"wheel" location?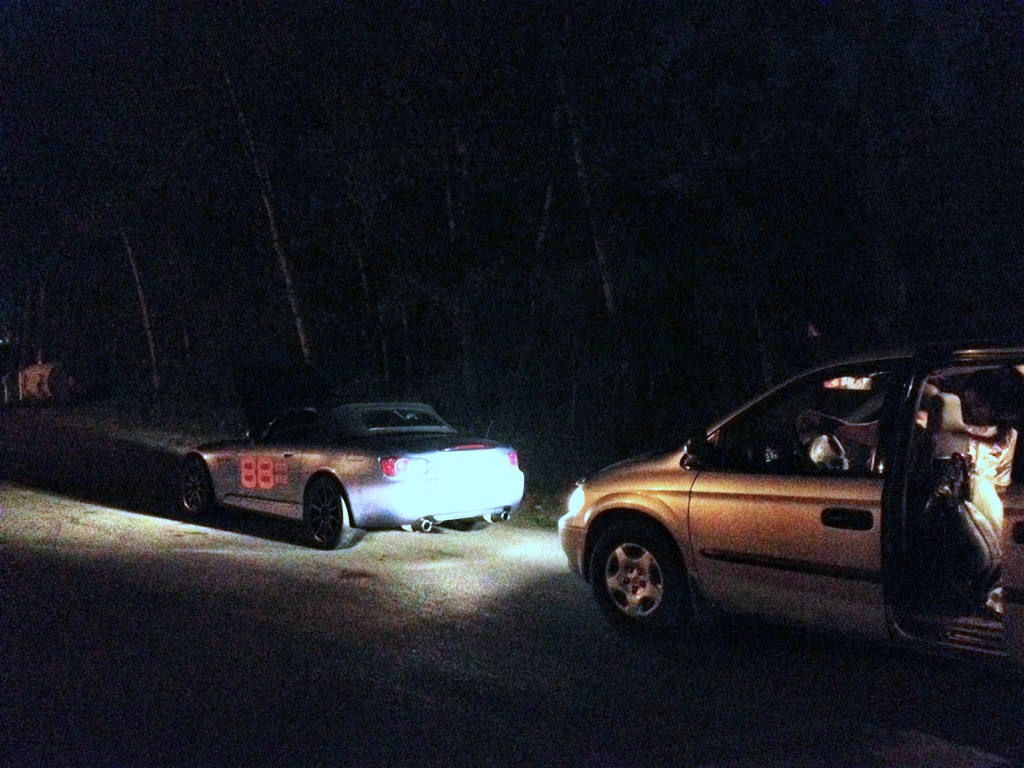
left=595, top=527, right=701, bottom=629
